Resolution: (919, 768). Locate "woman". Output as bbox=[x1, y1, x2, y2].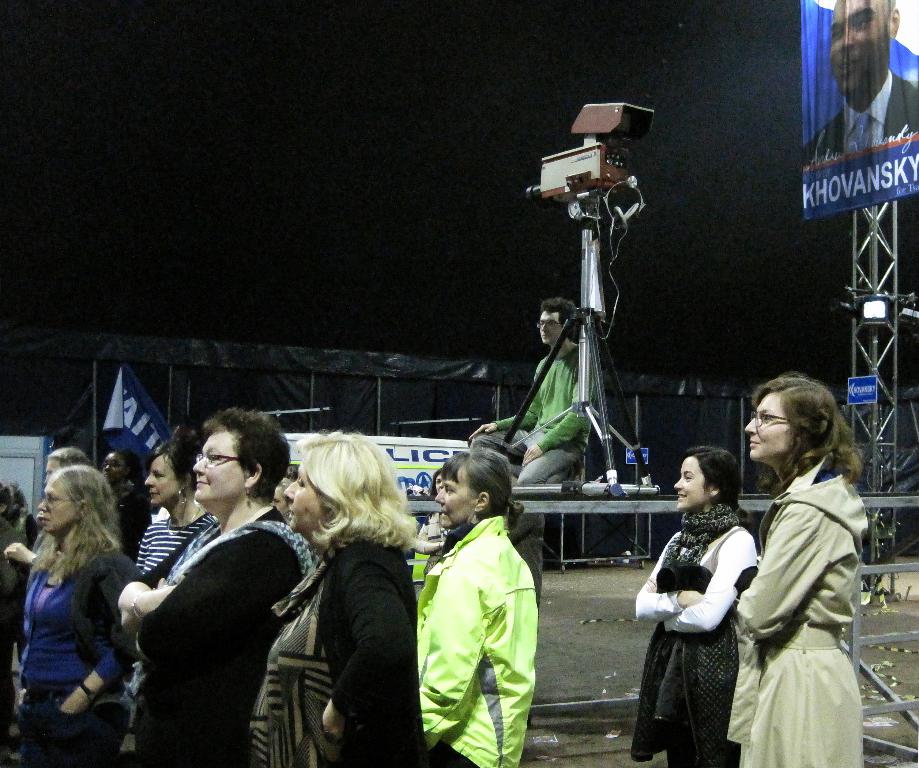
bbox=[263, 477, 291, 524].
